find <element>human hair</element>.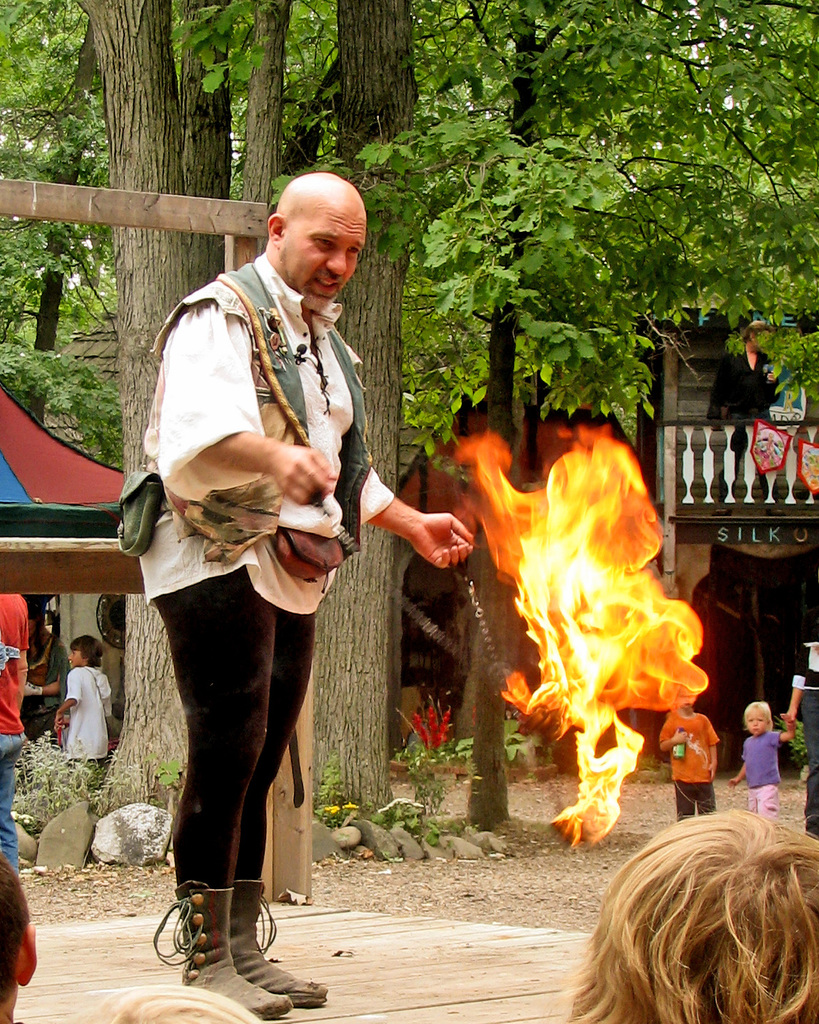
{"x1": 553, "y1": 808, "x2": 807, "y2": 1023}.
